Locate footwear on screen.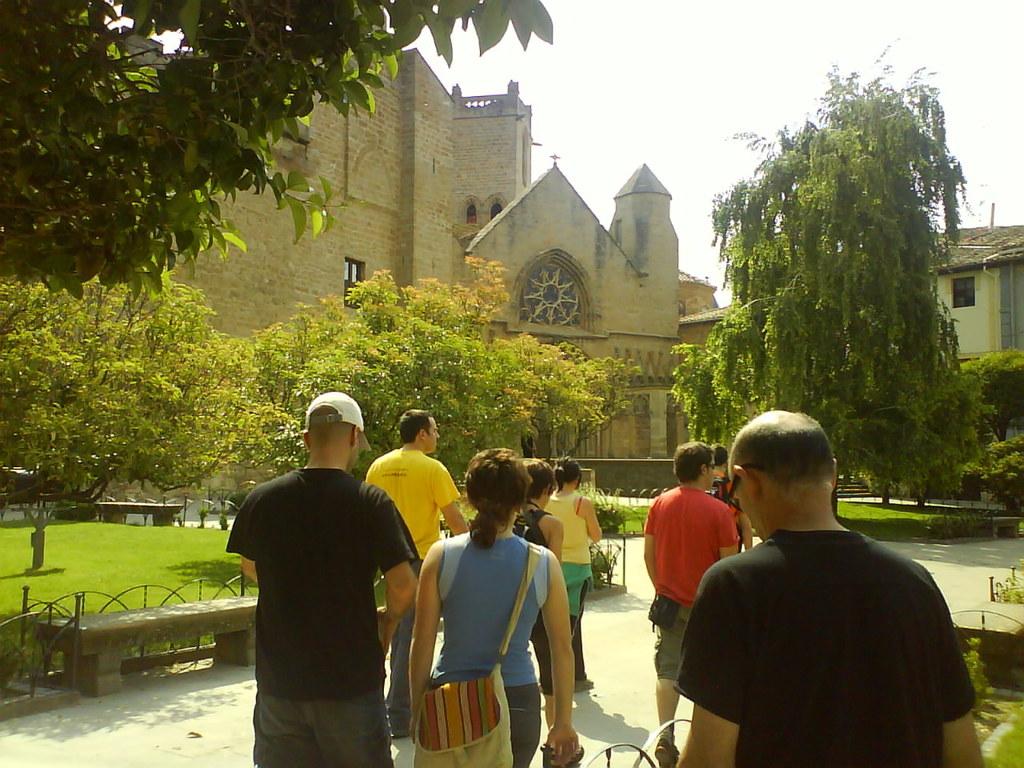
On screen at detection(389, 720, 407, 741).
